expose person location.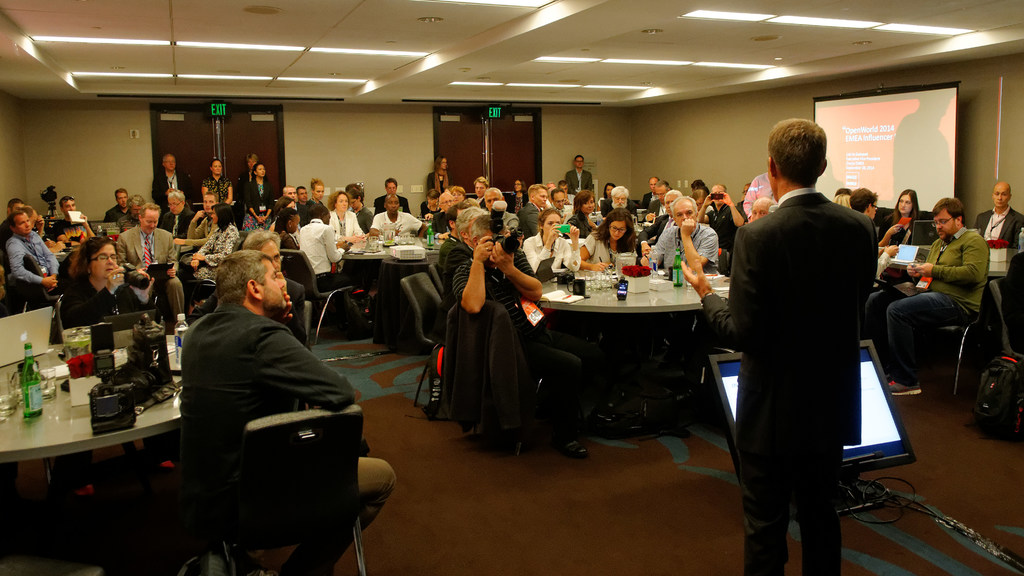
Exposed at bbox=(879, 189, 923, 247).
